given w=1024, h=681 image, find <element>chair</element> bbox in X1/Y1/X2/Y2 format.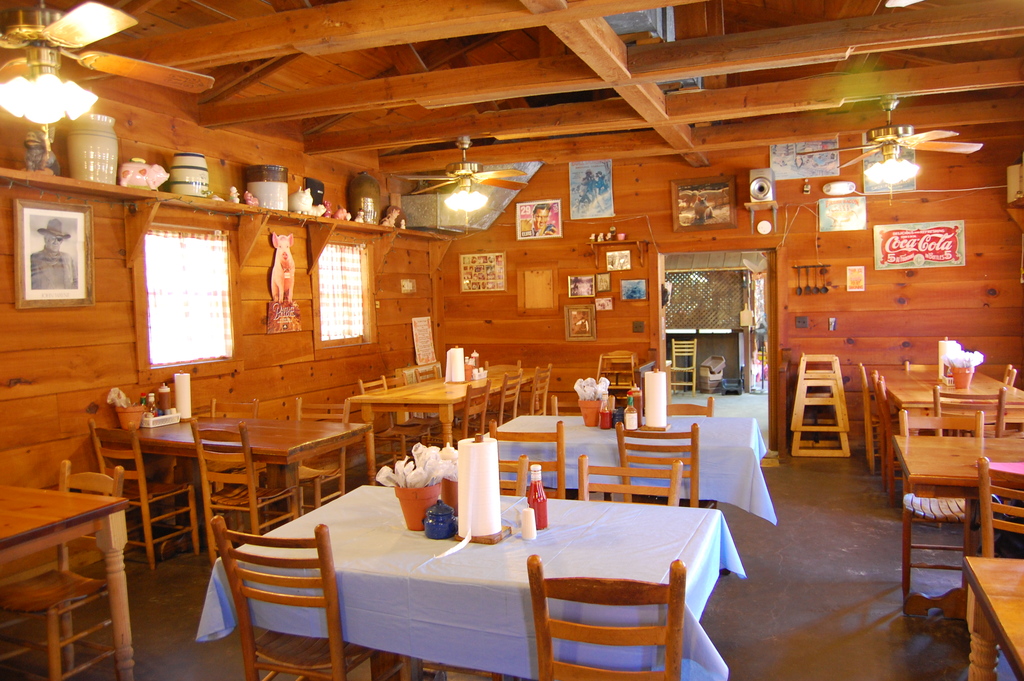
212/495/354/673.
